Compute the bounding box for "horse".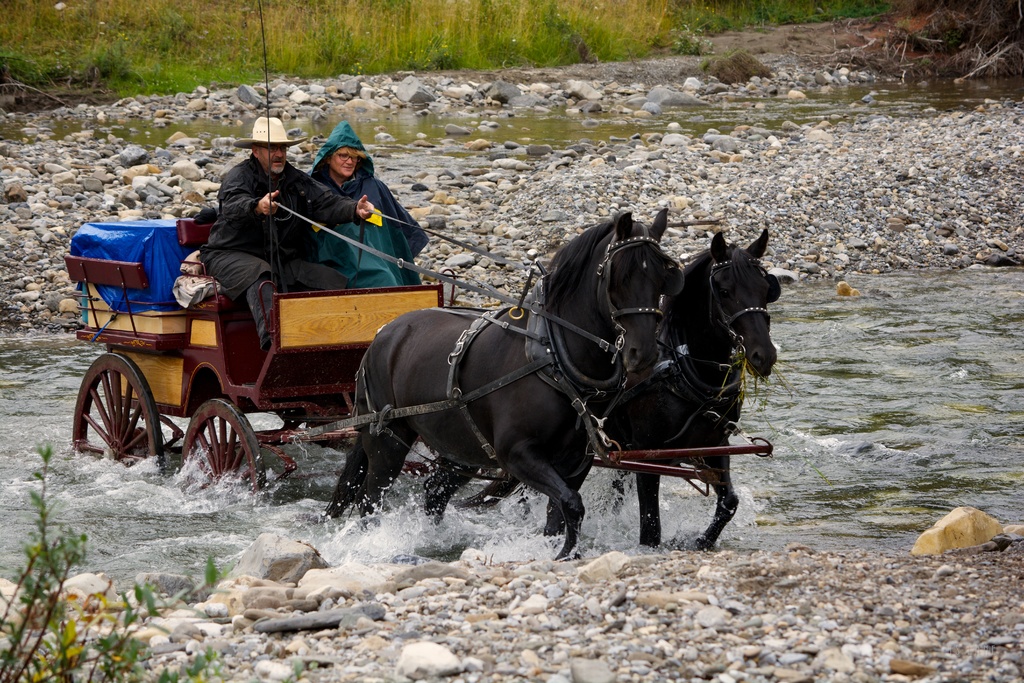
locate(452, 223, 783, 553).
